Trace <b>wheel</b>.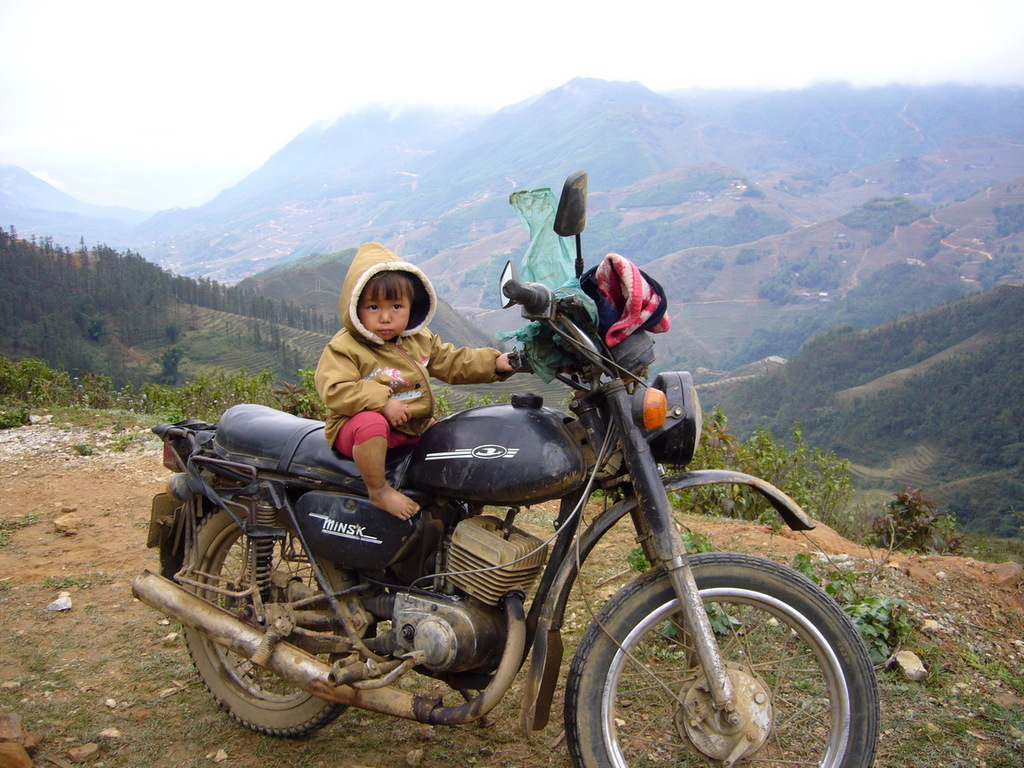
Traced to [left=176, top=506, right=359, bottom=742].
